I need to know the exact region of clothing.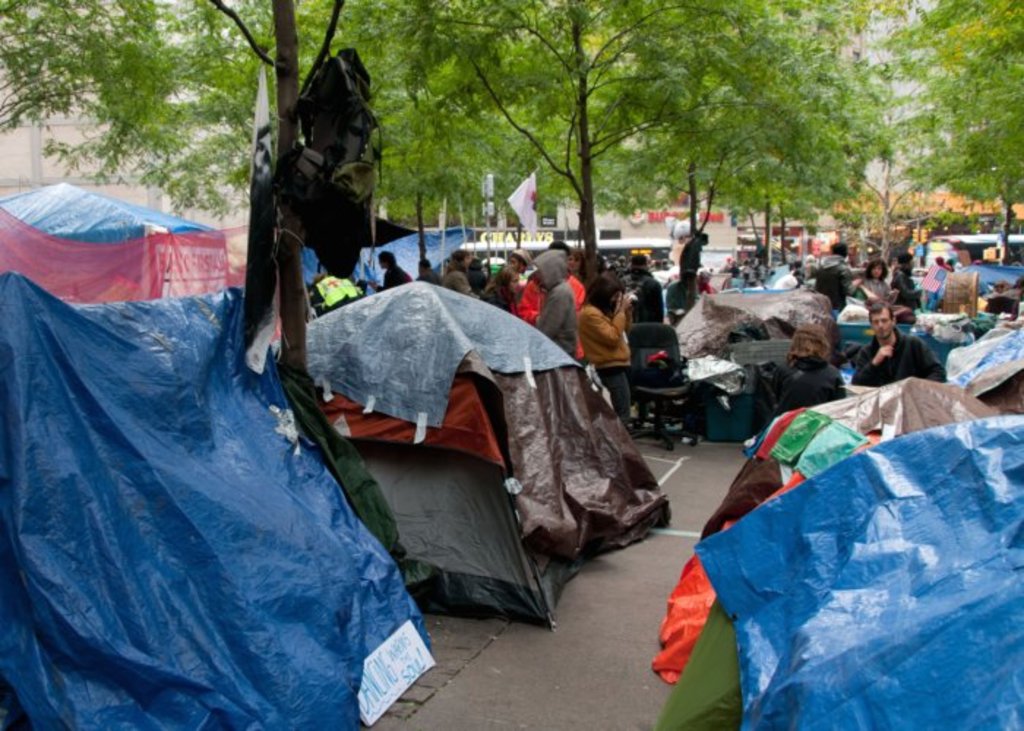
Region: 549 284 572 357.
